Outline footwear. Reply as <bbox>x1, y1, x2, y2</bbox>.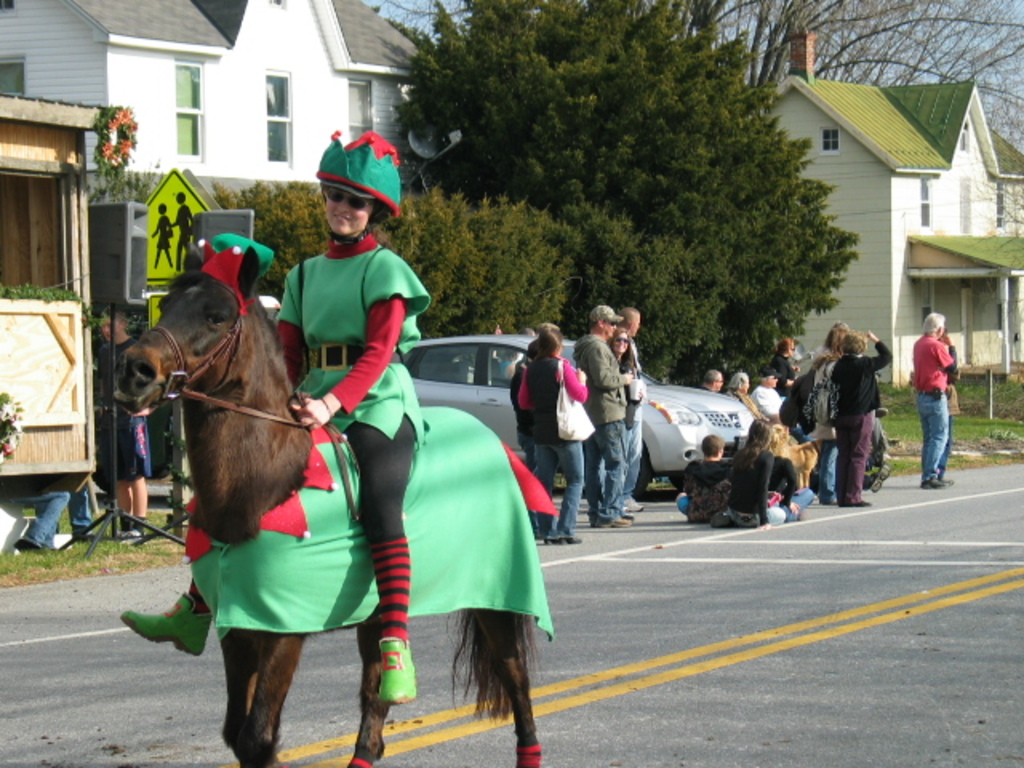
<bbox>597, 517, 627, 530</bbox>.
